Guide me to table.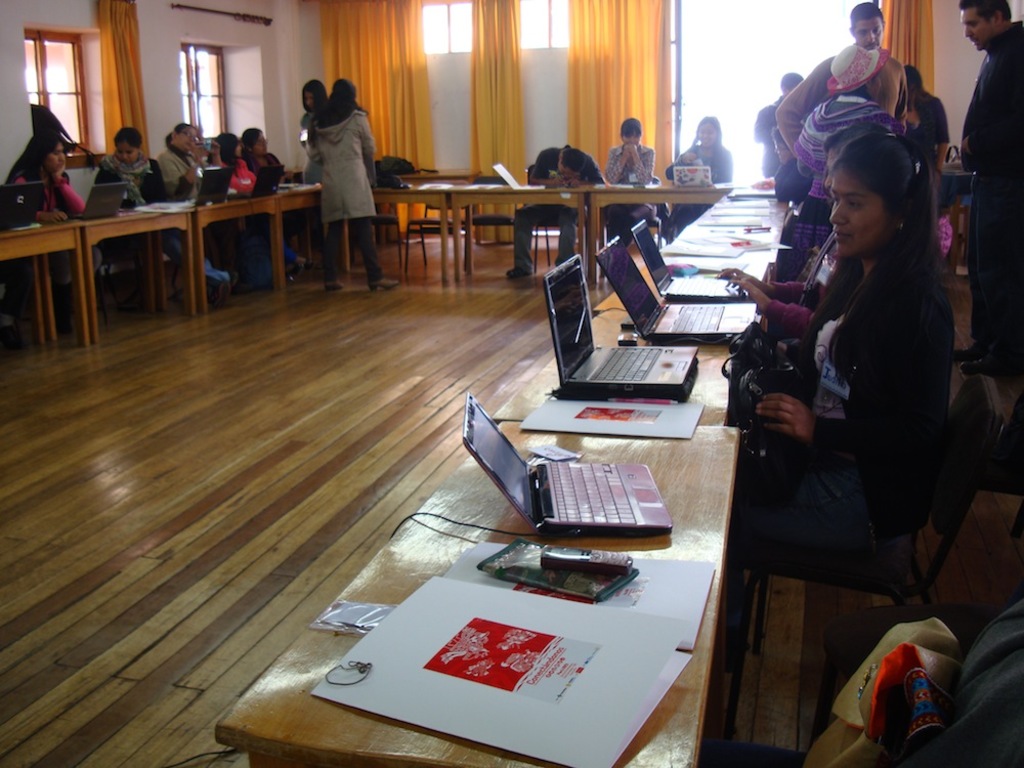
Guidance: pyautogui.locateOnScreen(81, 198, 204, 351).
